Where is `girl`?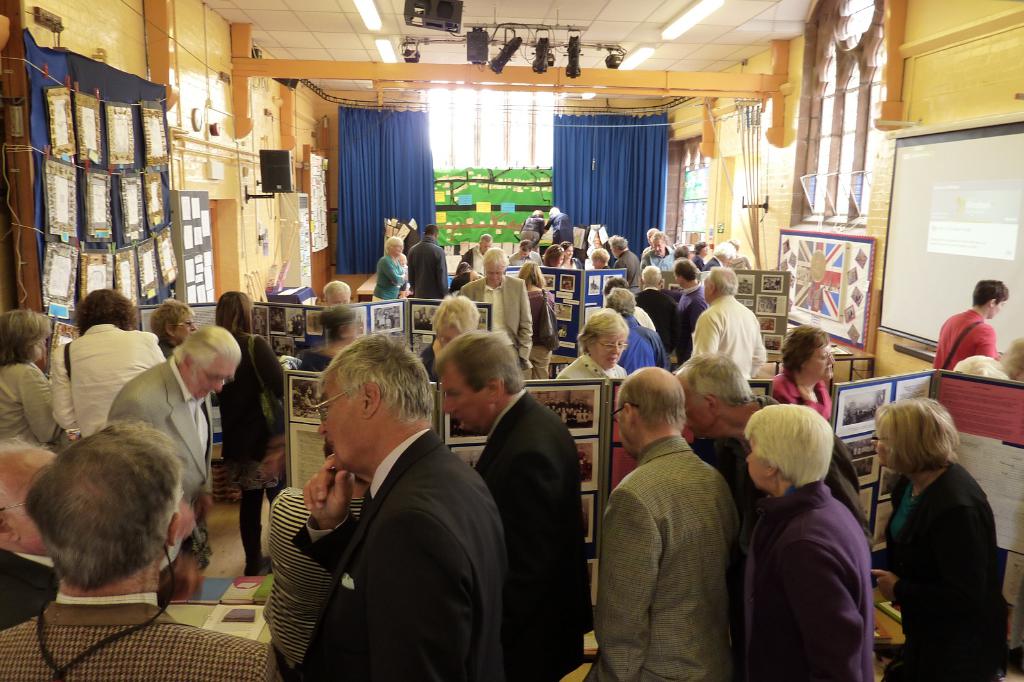
(x1=516, y1=260, x2=560, y2=384).
